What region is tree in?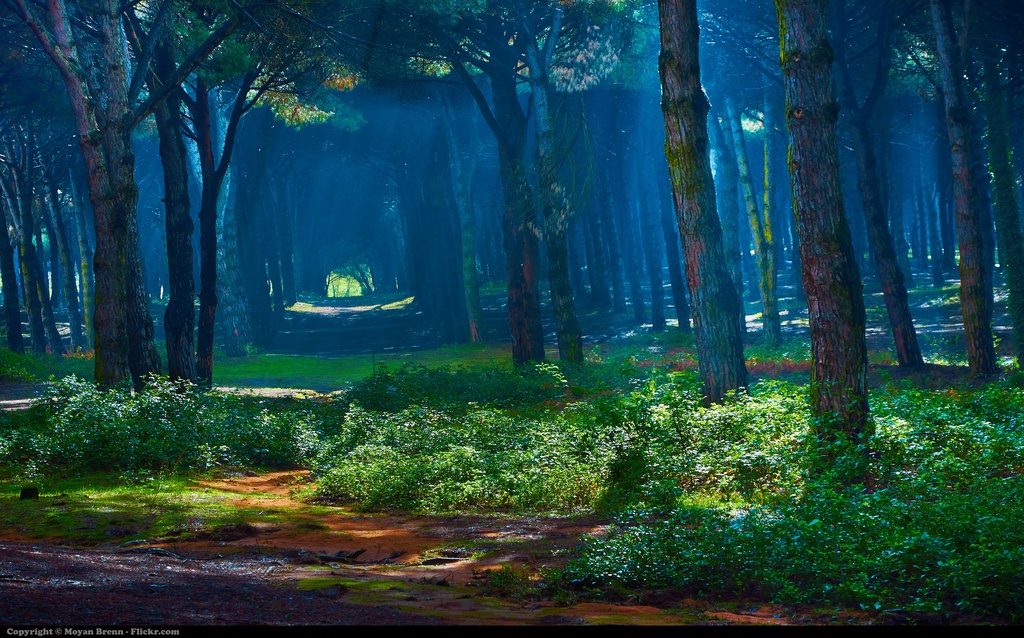
(left=633, top=0, right=738, bottom=424).
